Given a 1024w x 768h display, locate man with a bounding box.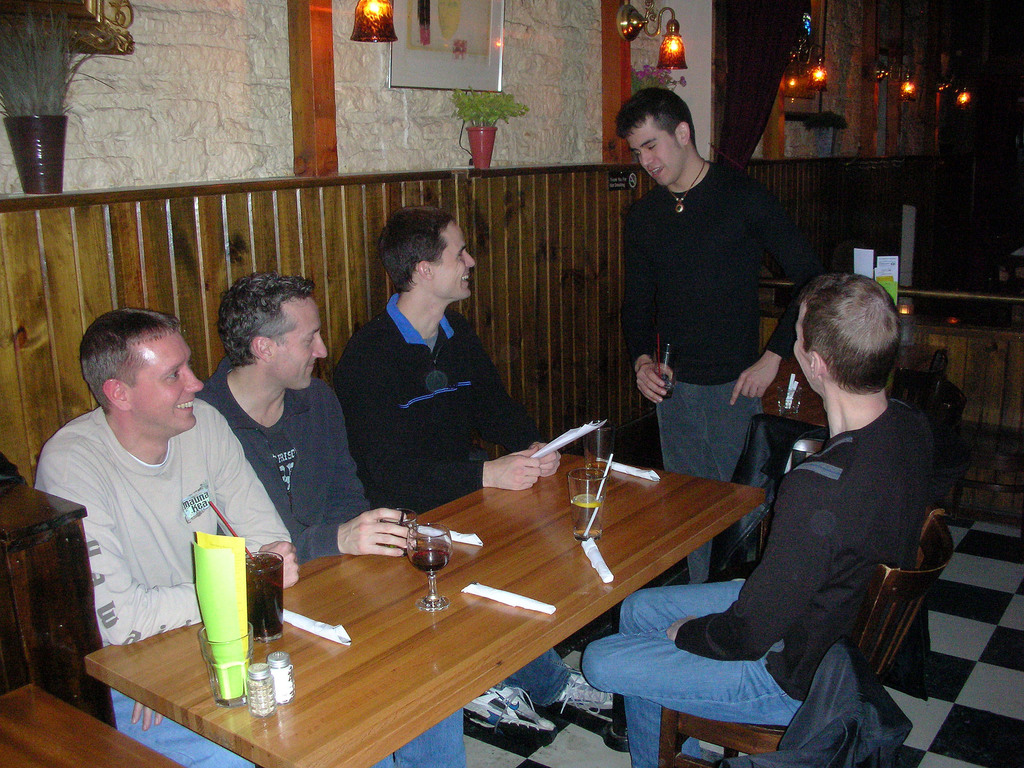
Located: <bbox>578, 271, 939, 767</bbox>.
